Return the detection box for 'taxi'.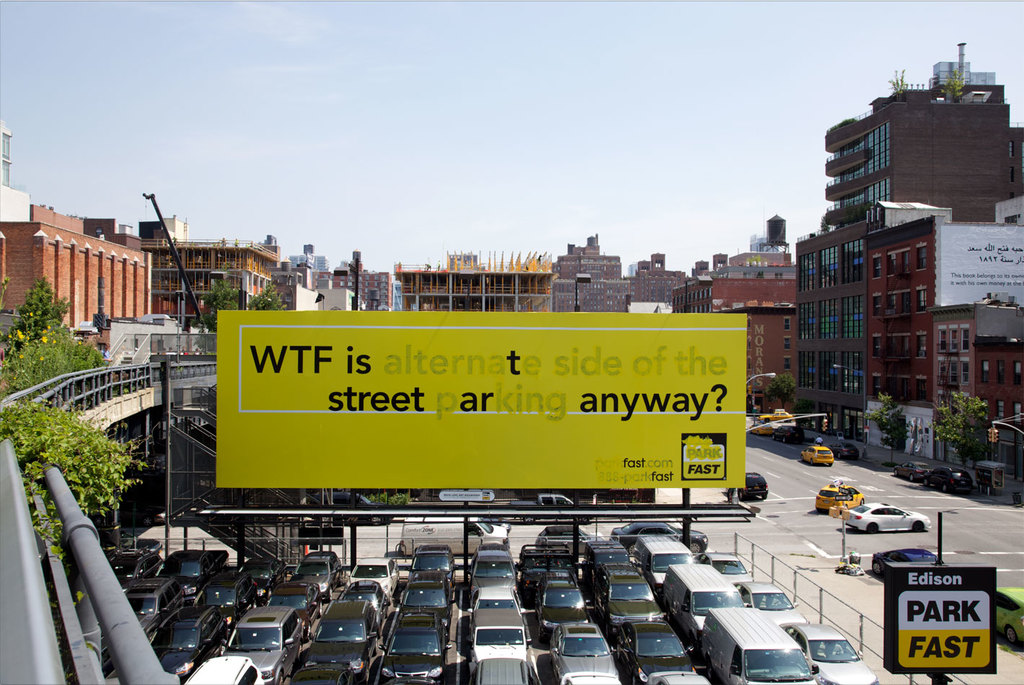
<region>756, 409, 796, 426</region>.
